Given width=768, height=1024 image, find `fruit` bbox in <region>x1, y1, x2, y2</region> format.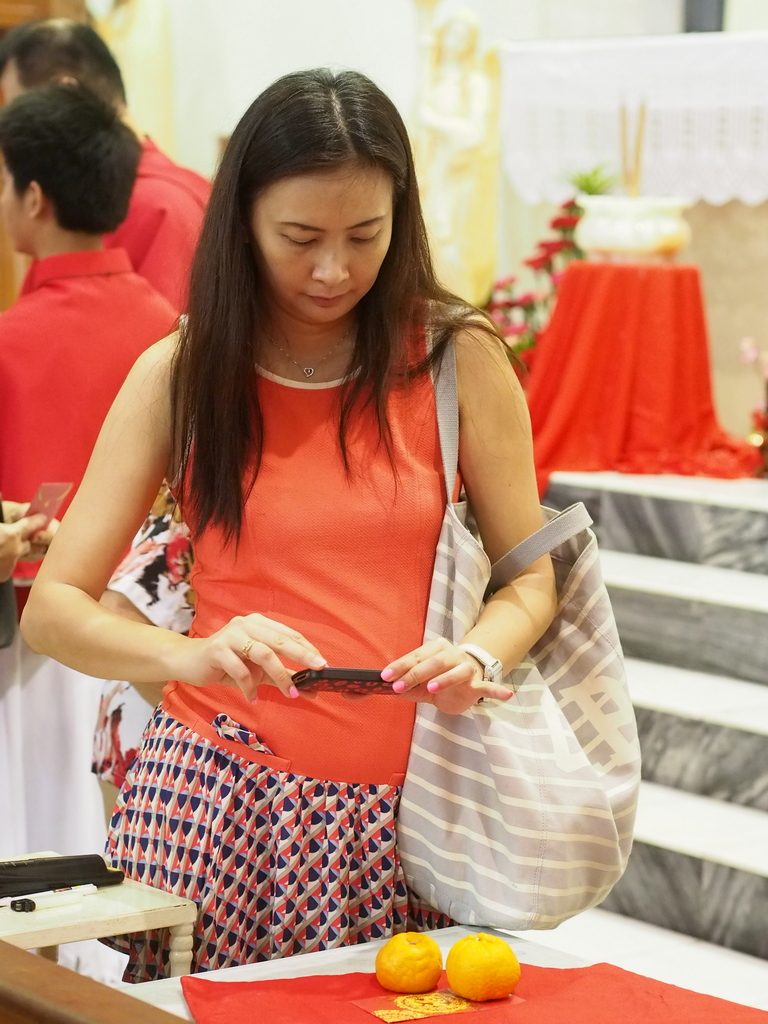
<region>442, 930, 516, 1004</region>.
